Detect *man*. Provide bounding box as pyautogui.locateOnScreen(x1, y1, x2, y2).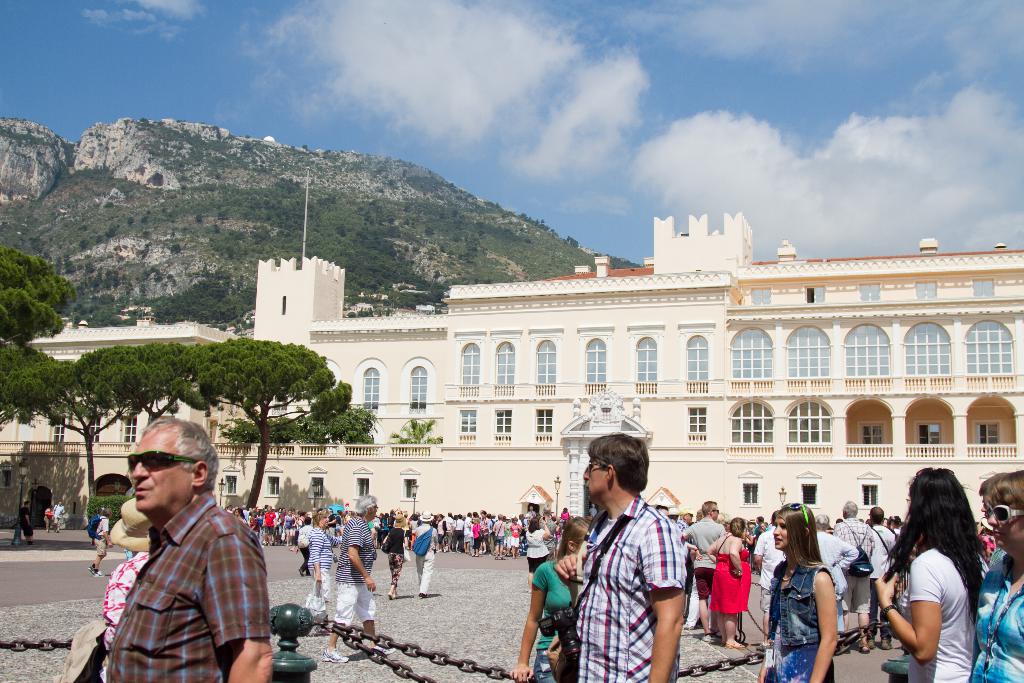
pyautogui.locateOnScreen(83, 419, 274, 675).
